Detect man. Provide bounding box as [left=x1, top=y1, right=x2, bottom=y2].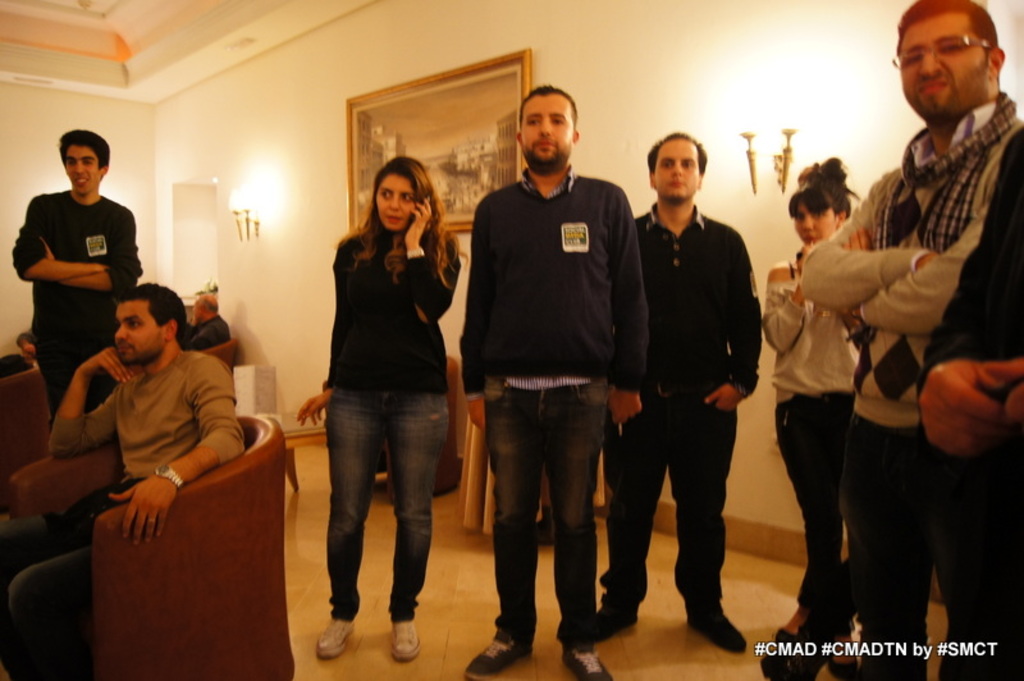
[left=803, top=0, right=1023, bottom=680].
